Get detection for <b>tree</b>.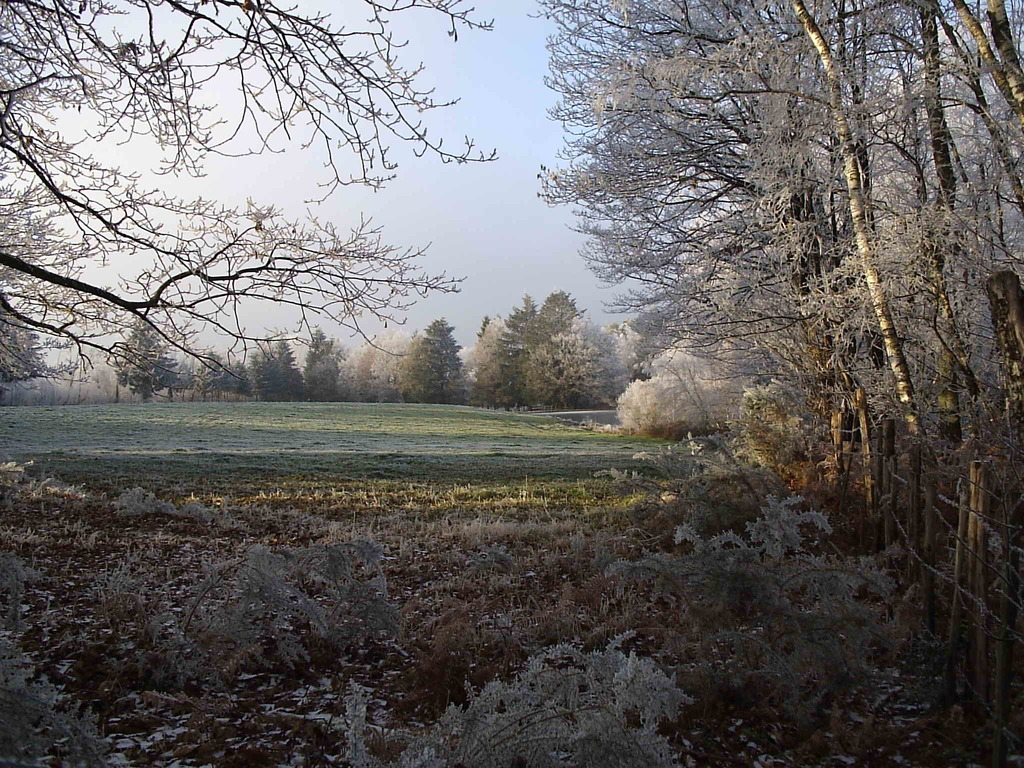
Detection: [504, 290, 588, 406].
